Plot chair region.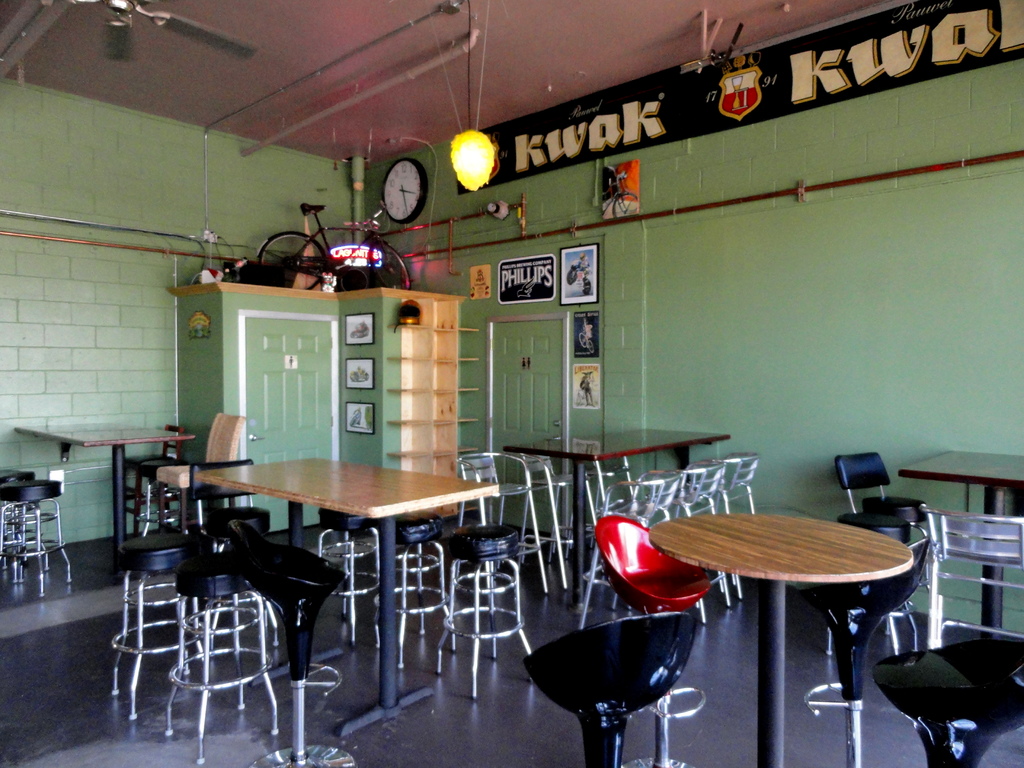
Plotted at bbox=[836, 451, 893, 511].
